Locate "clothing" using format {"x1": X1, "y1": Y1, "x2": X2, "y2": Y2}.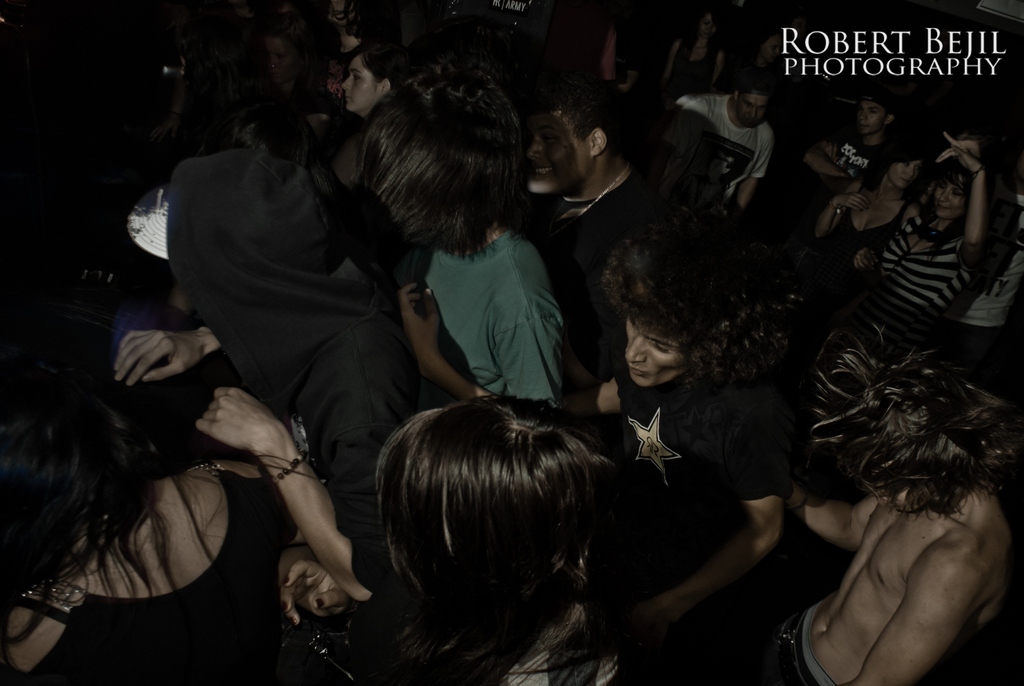
{"x1": 410, "y1": 231, "x2": 566, "y2": 406}.
